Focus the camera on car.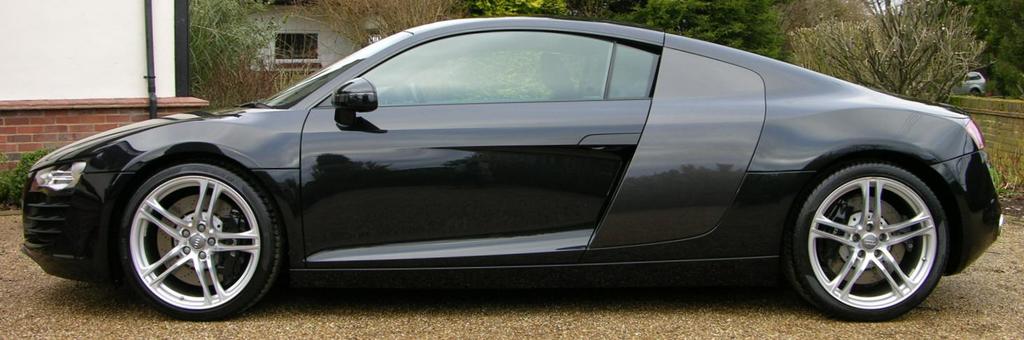
Focus region: Rect(20, 16, 1004, 321).
